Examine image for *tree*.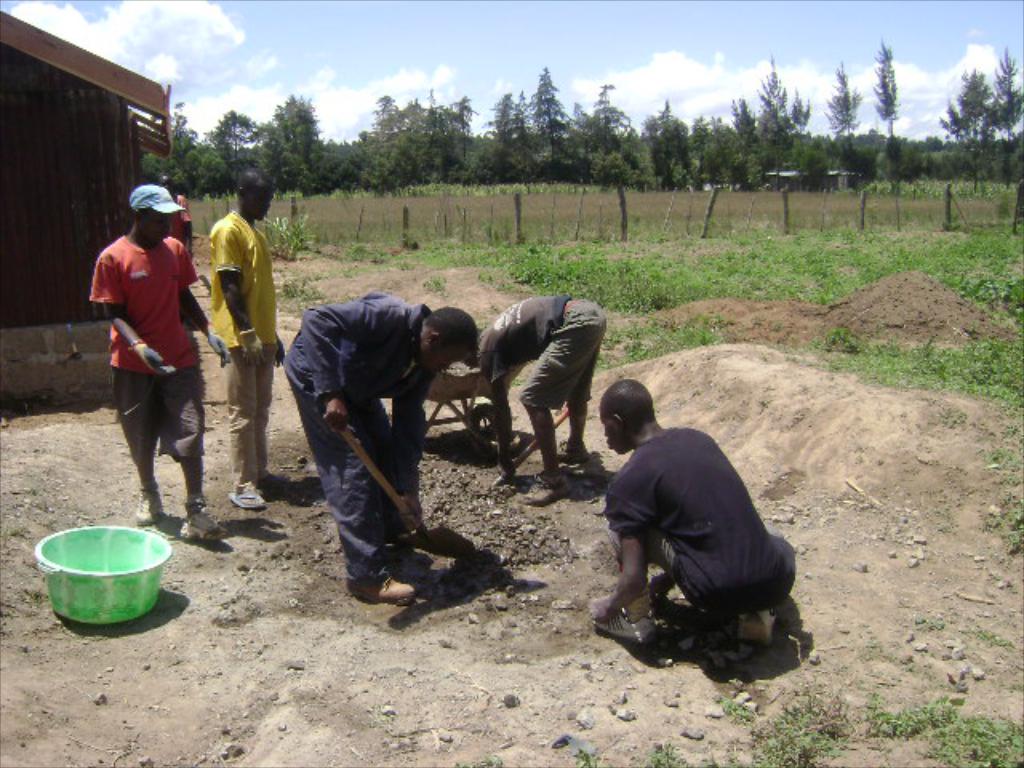
Examination result: crop(936, 66, 998, 195).
